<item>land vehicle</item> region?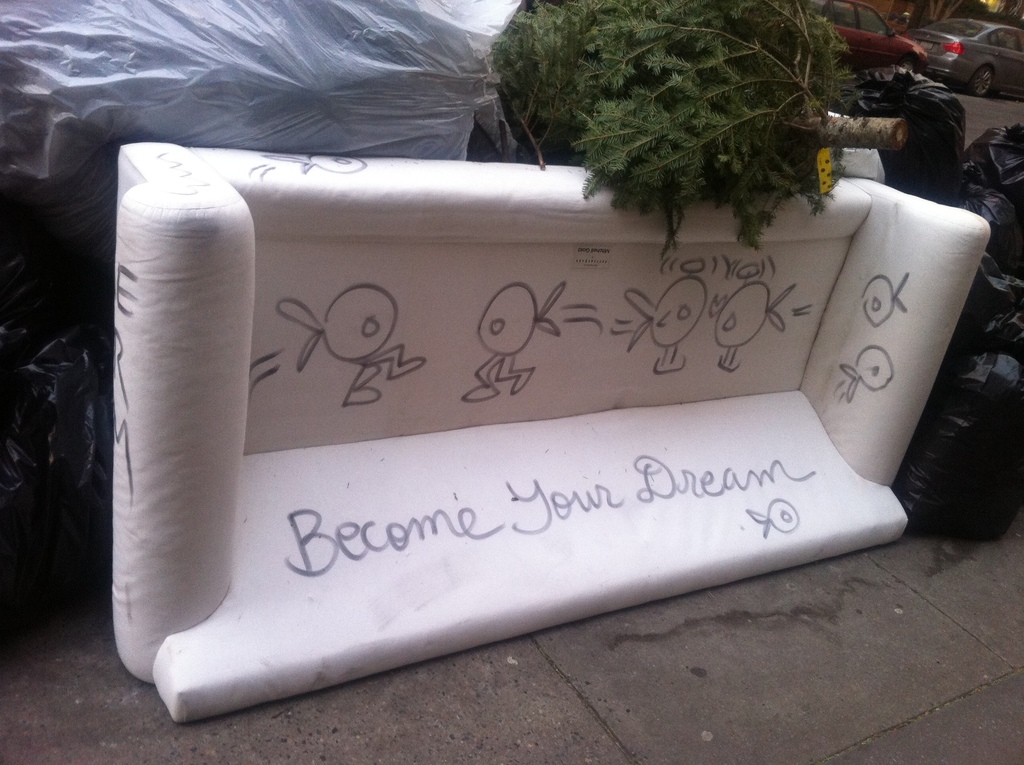
921/15/1018/93
